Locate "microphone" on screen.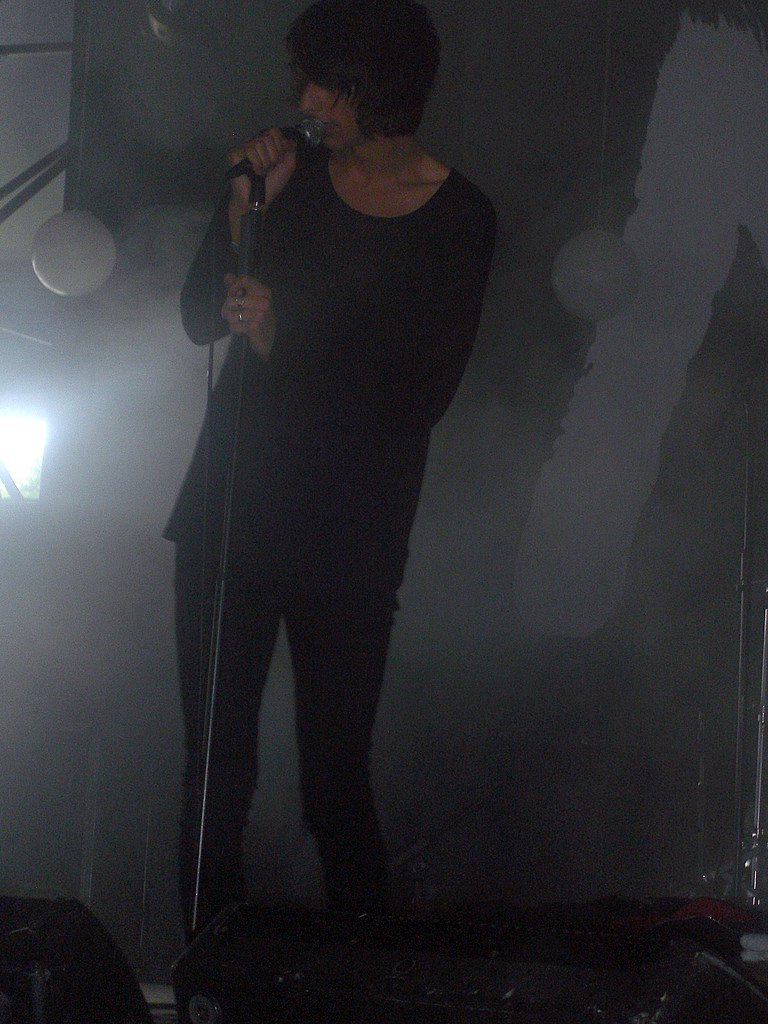
On screen at x1=227 y1=119 x2=323 y2=183.
